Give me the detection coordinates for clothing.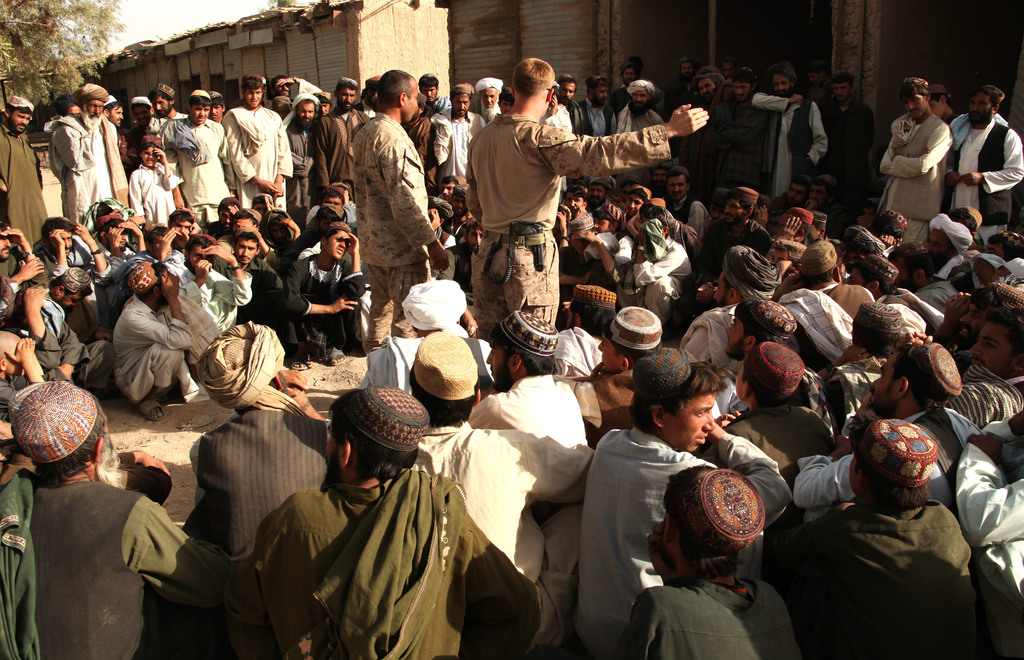
{"x1": 0, "y1": 370, "x2": 67, "y2": 422}.
